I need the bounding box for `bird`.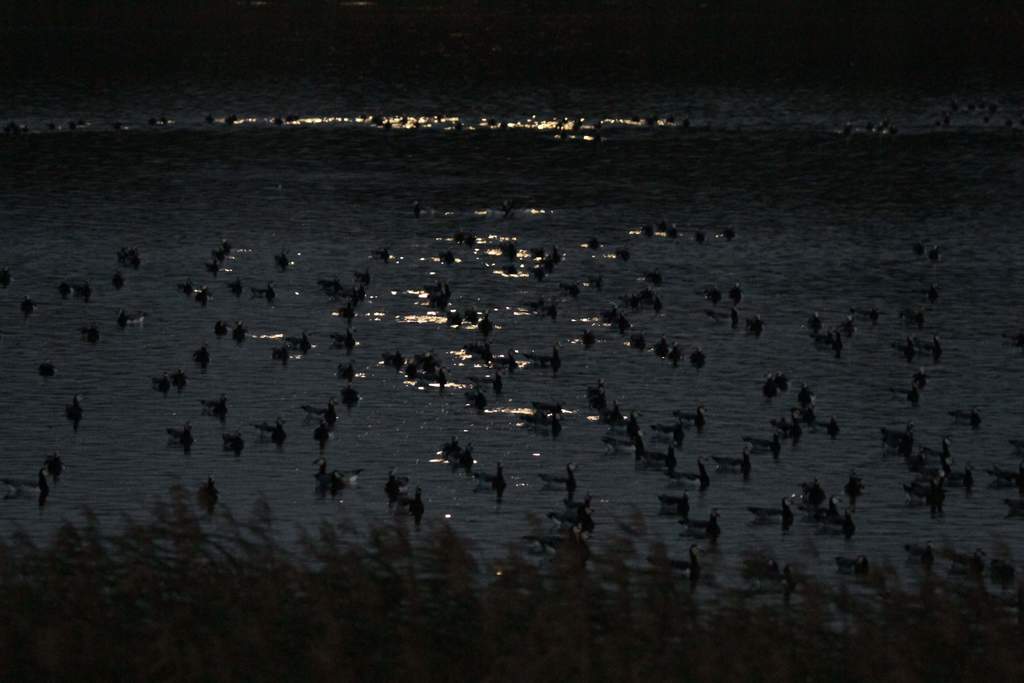
Here it is: left=915, top=239, right=945, bottom=263.
